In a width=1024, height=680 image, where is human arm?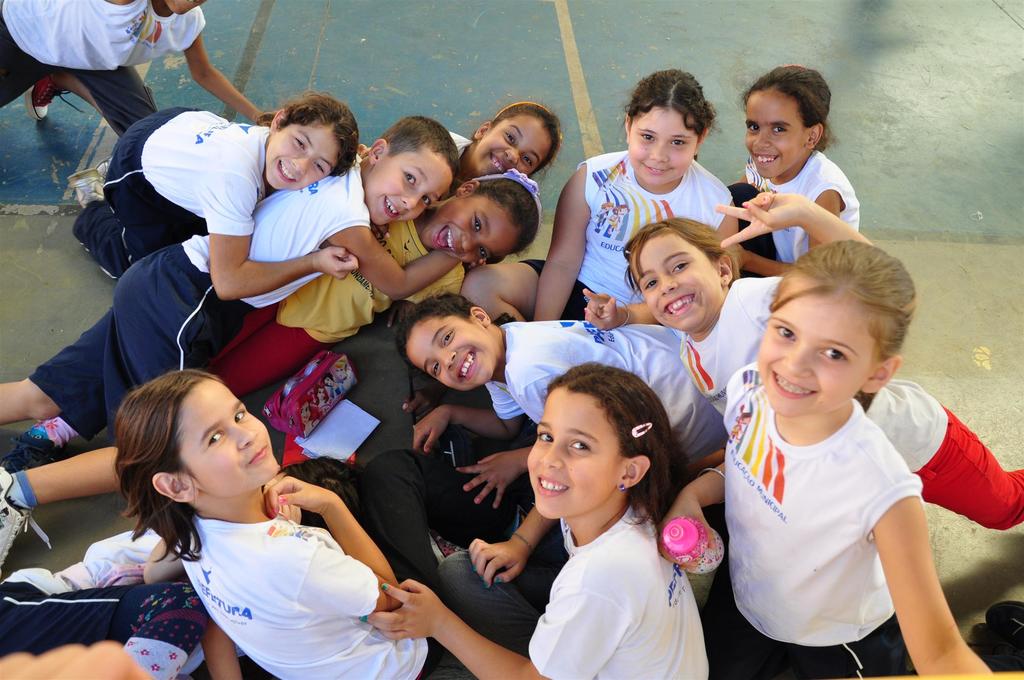
bbox=(202, 168, 363, 307).
